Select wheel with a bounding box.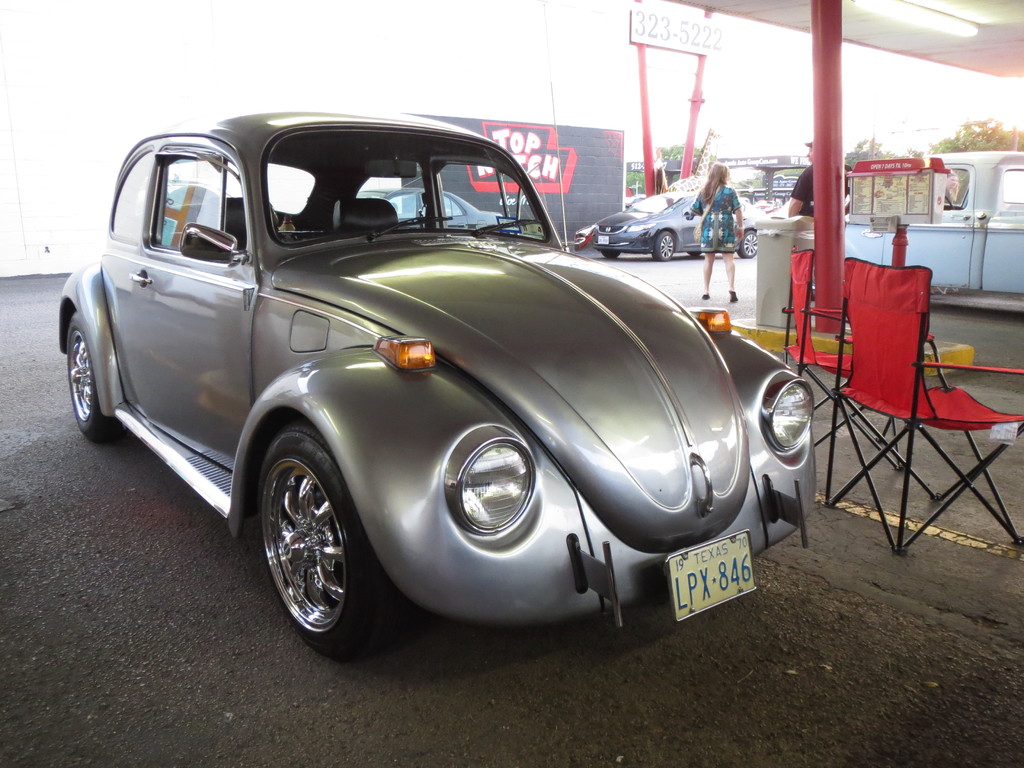
<region>604, 248, 621, 259</region>.
